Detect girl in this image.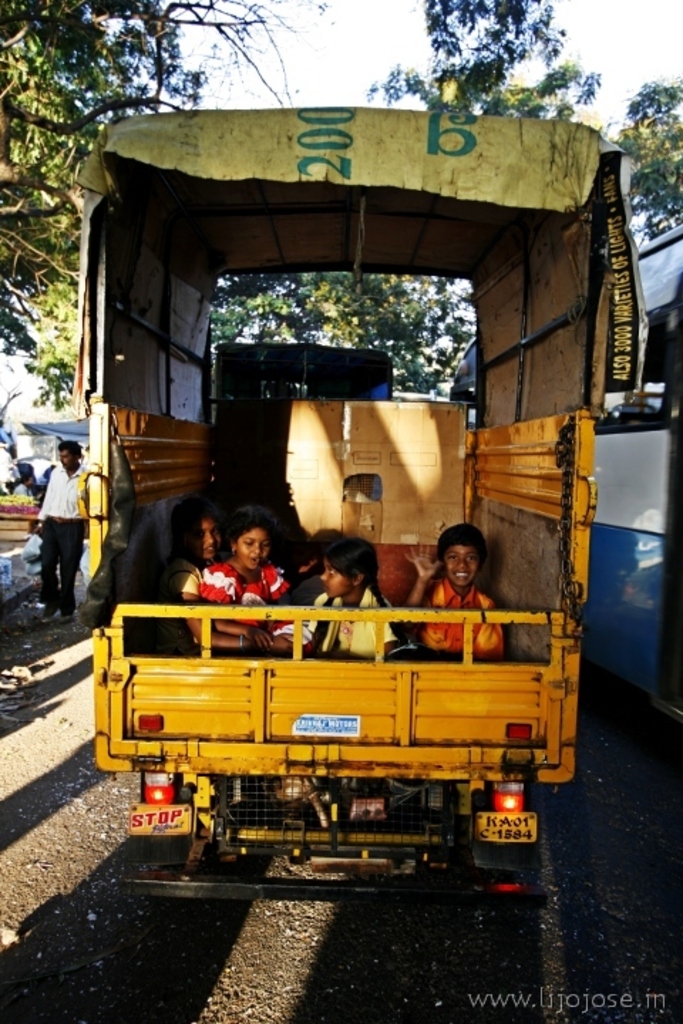
Detection: 394/518/521/664.
